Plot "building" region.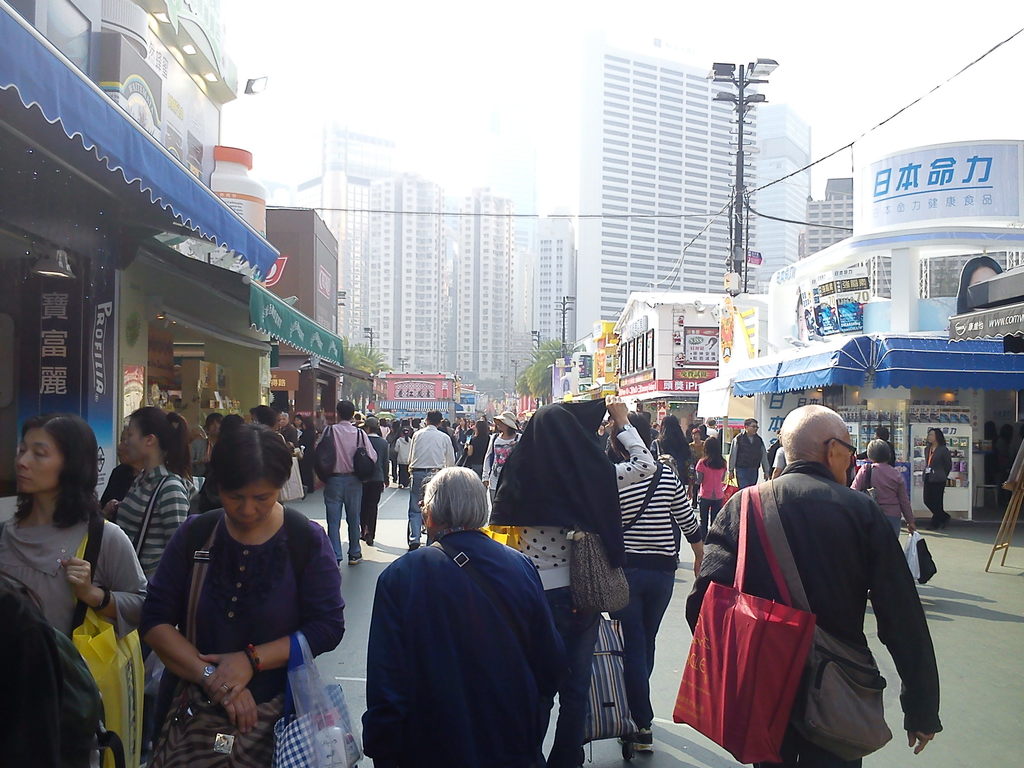
Plotted at left=531, top=225, right=584, bottom=375.
